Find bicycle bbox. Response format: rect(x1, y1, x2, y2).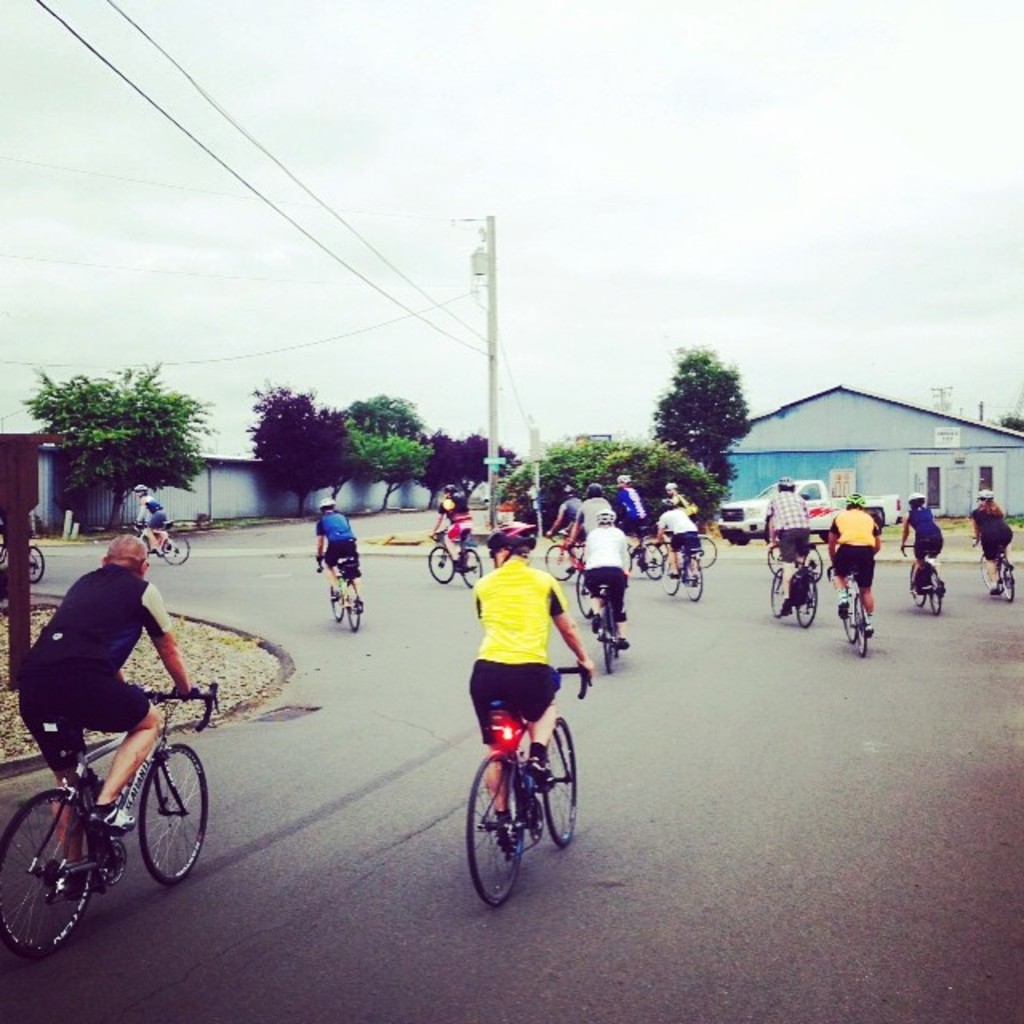
rect(462, 661, 584, 912).
